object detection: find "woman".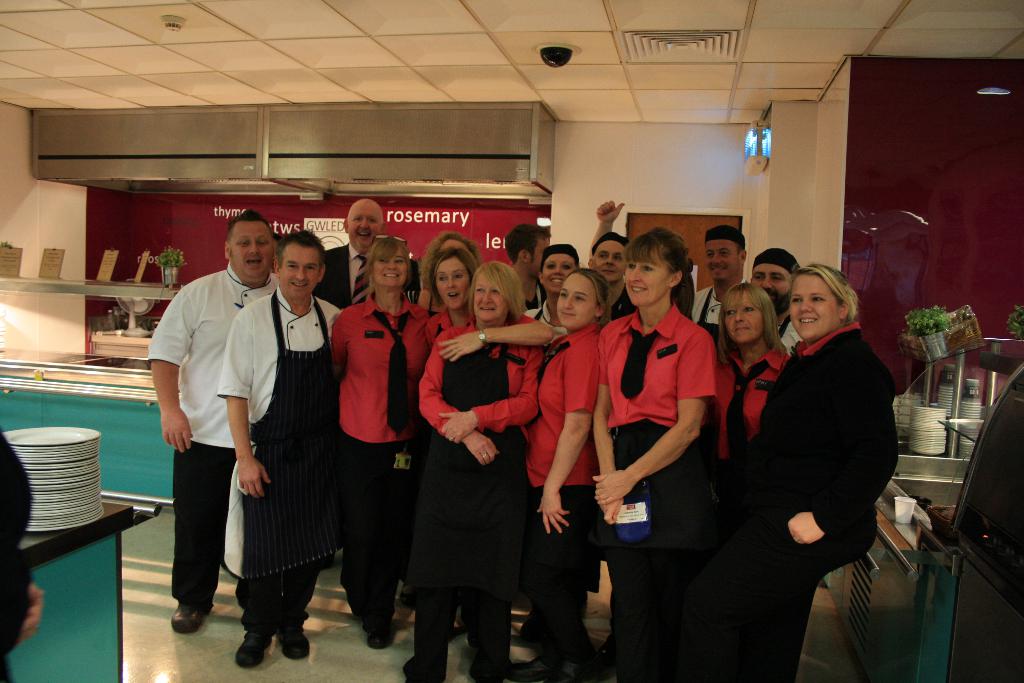
bbox(413, 257, 543, 682).
